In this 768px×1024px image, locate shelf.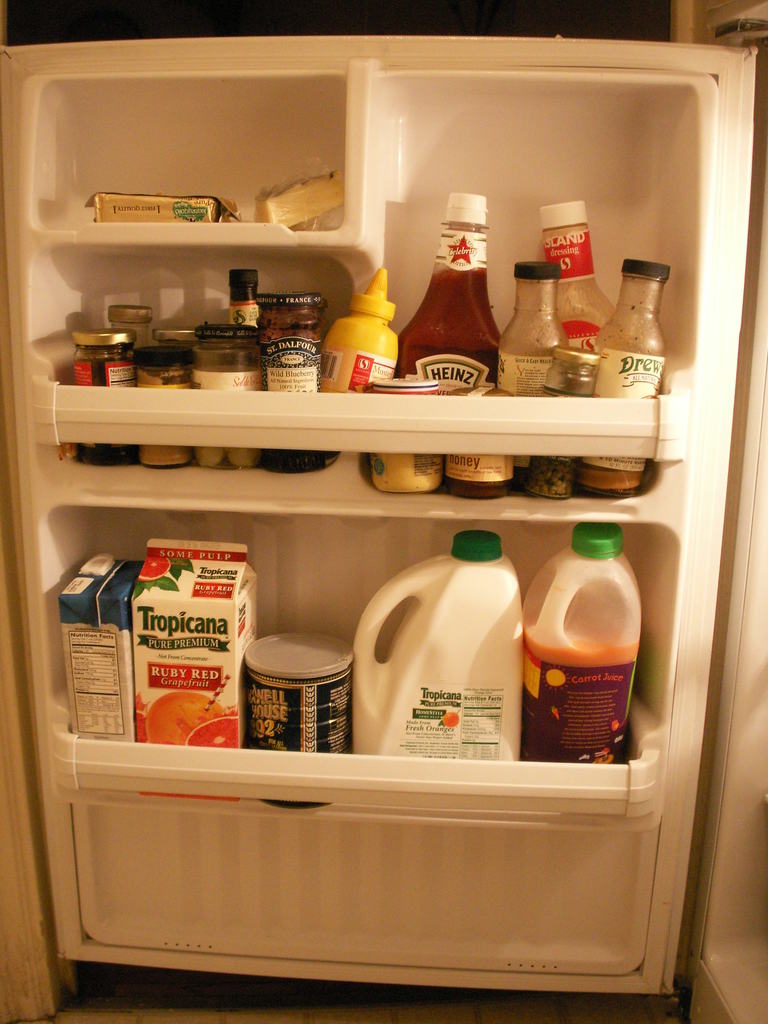
Bounding box: 0, 49, 765, 977.
